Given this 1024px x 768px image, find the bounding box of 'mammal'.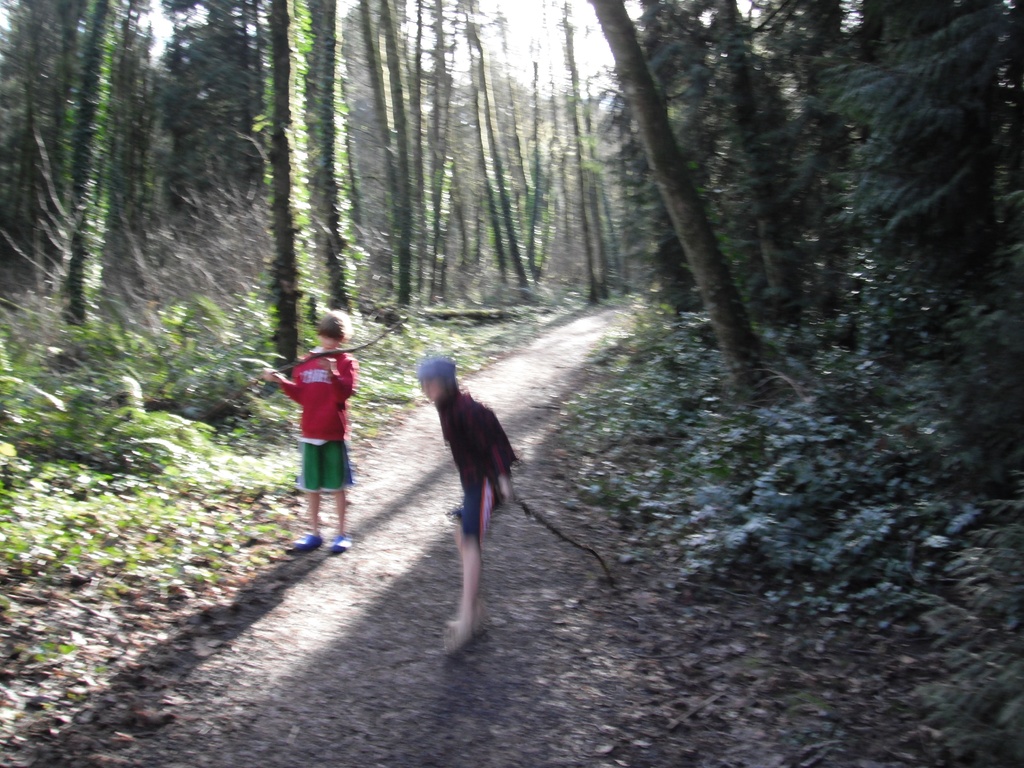
region(265, 345, 364, 552).
